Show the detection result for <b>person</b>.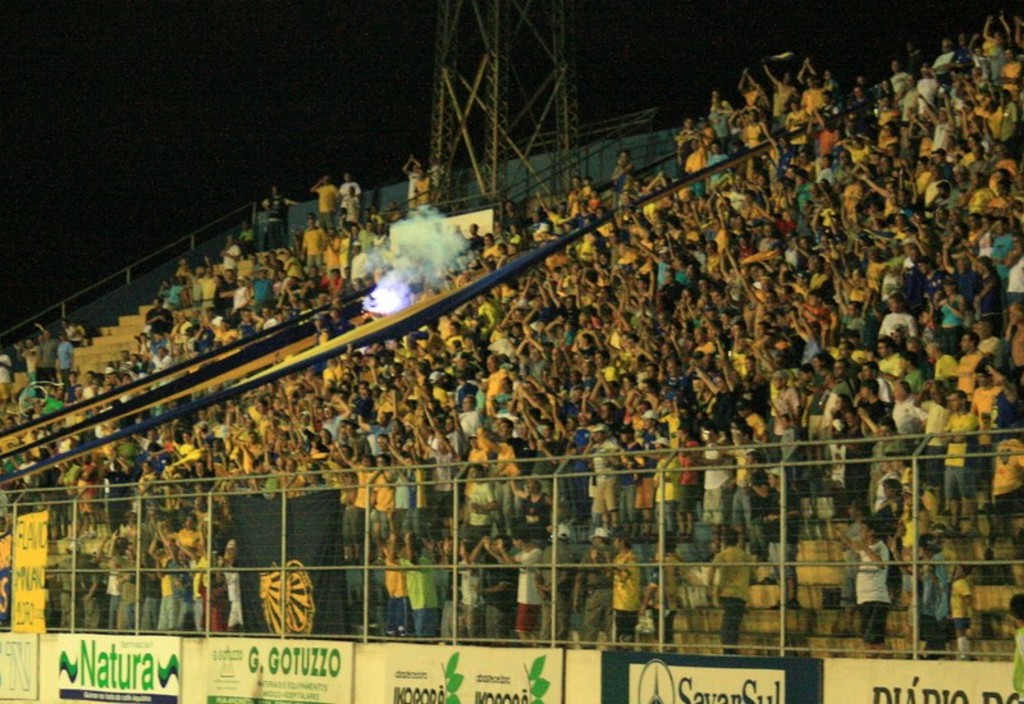
x1=933 y1=387 x2=986 y2=518.
